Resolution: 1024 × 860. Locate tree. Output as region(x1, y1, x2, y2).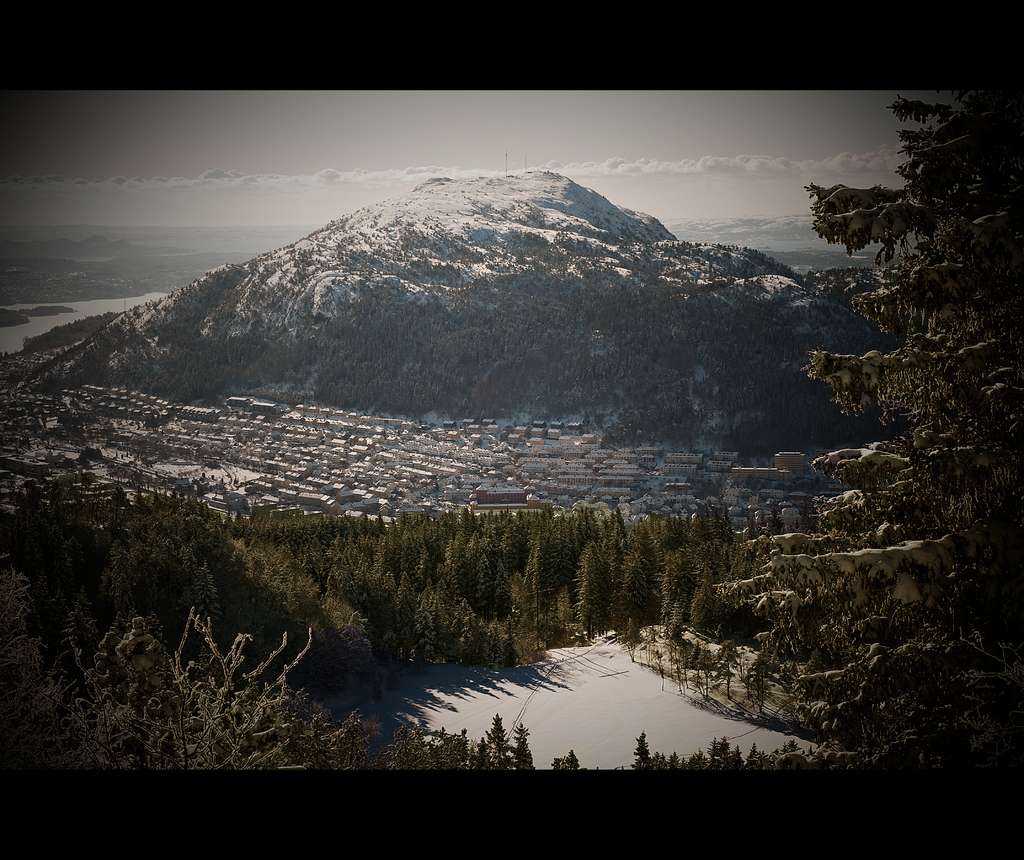
region(793, 67, 1012, 587).
